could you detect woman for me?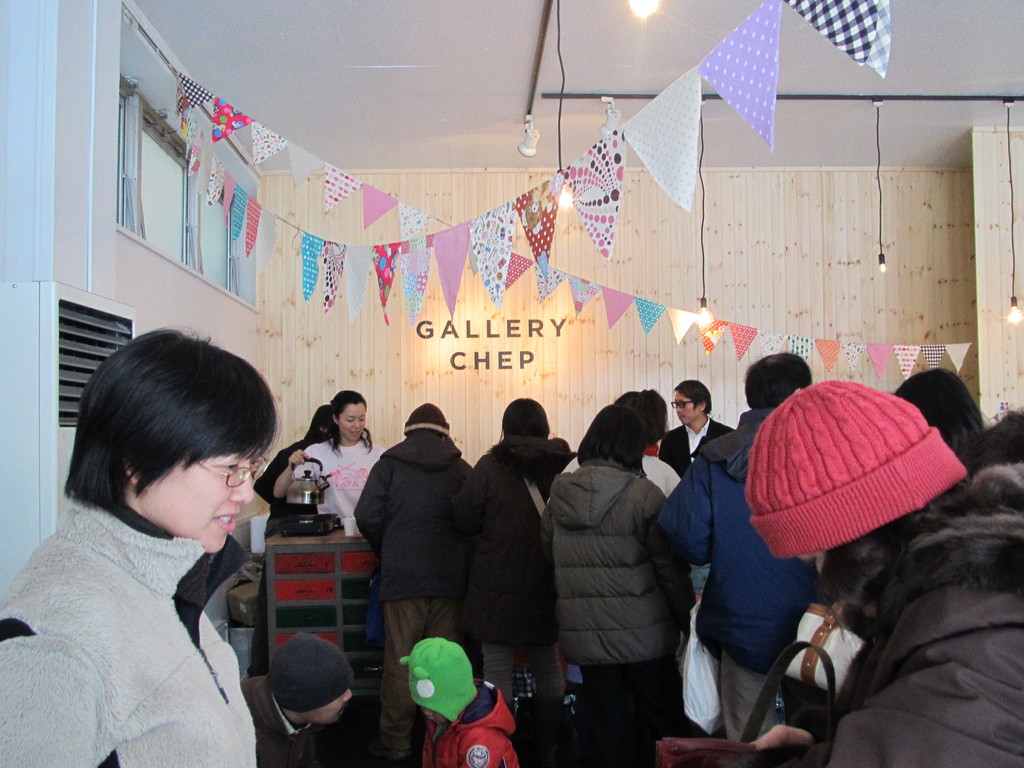
Detection result: [548, 380, 694, 756].
